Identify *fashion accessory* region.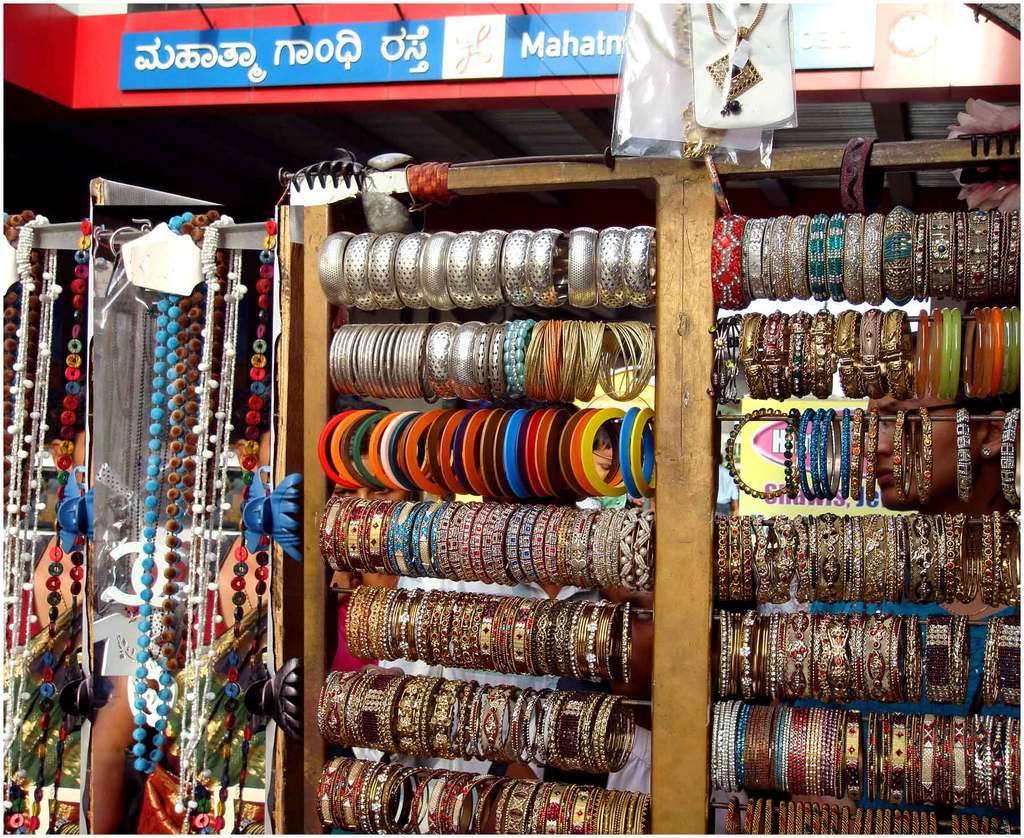
Region: x1=241 y1=472 x2=308 y2=565.
